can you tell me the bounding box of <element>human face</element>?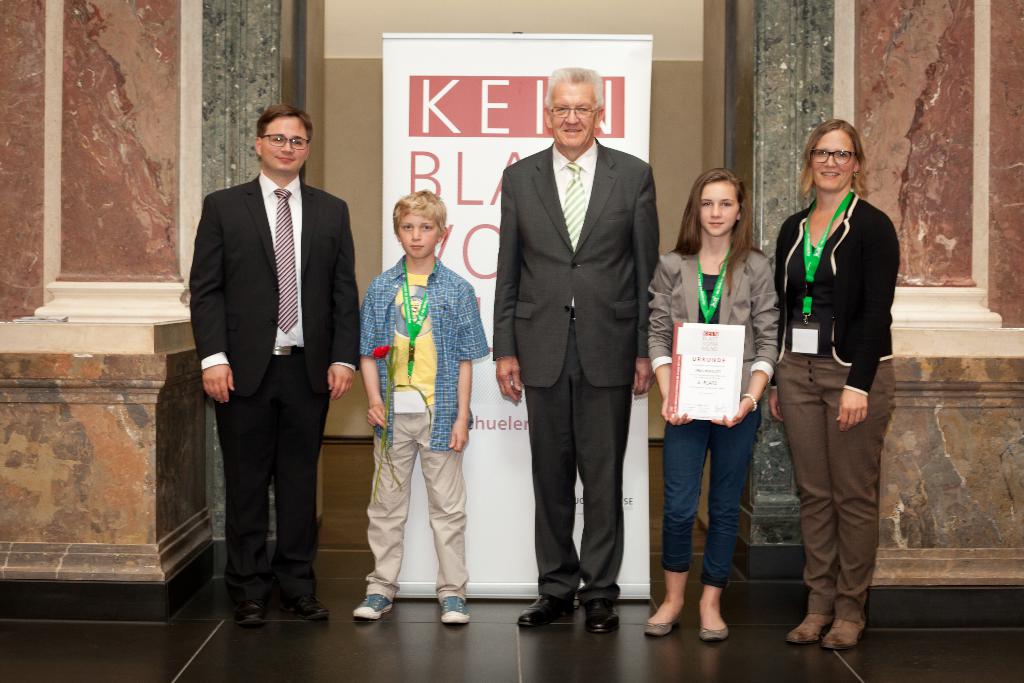
detection(813, 131, 851, 191).
